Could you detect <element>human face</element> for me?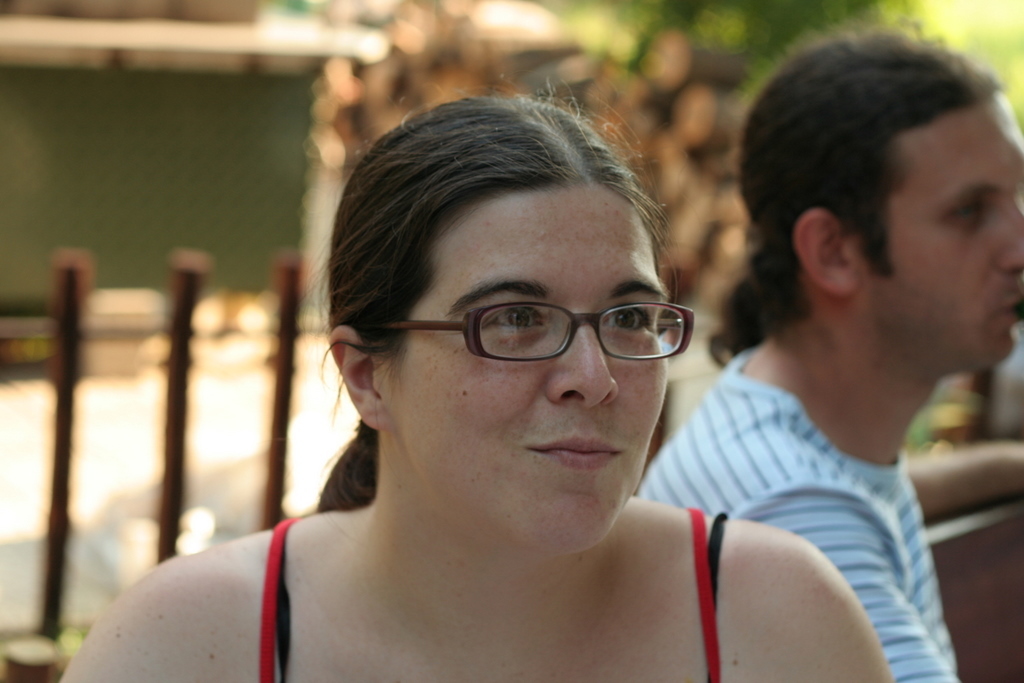
Detection result: l=384, t=191, r=675, b=547.
